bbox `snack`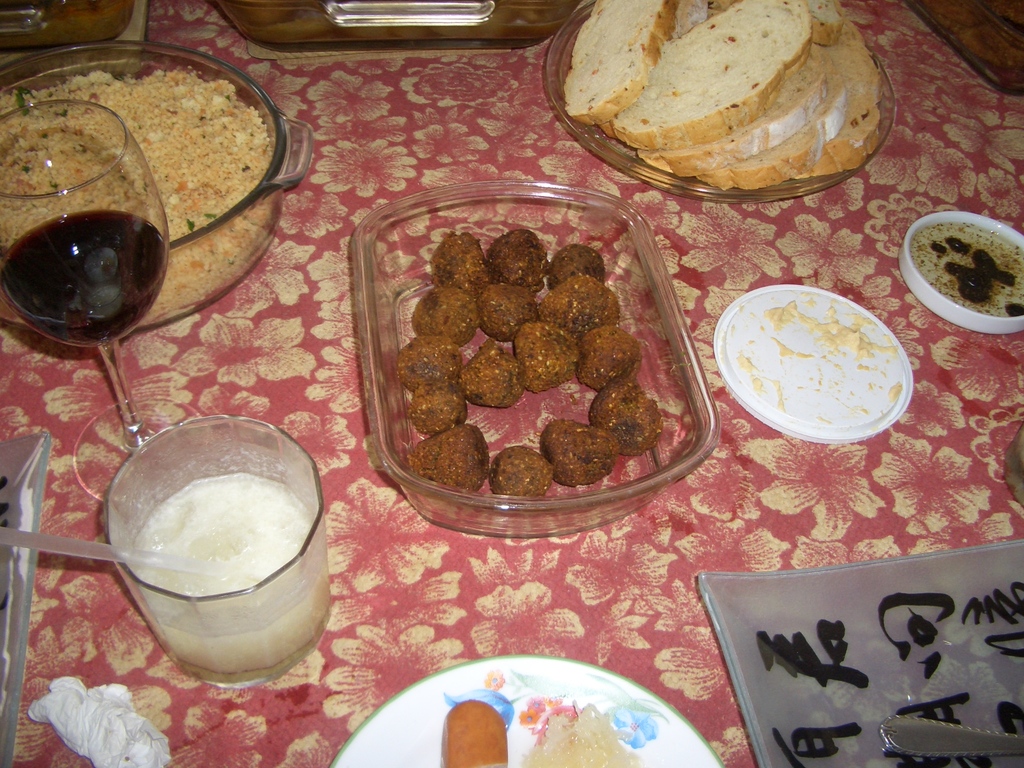
0,67,266,312
